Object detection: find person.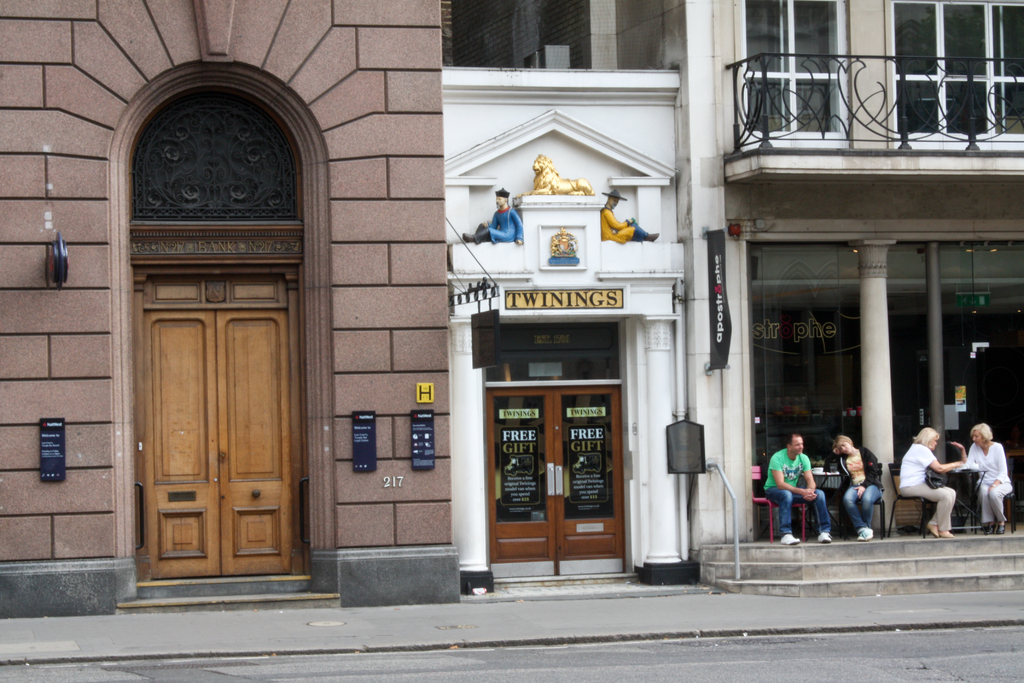
<bbox>781, 434, 841, 554</bbox>.
